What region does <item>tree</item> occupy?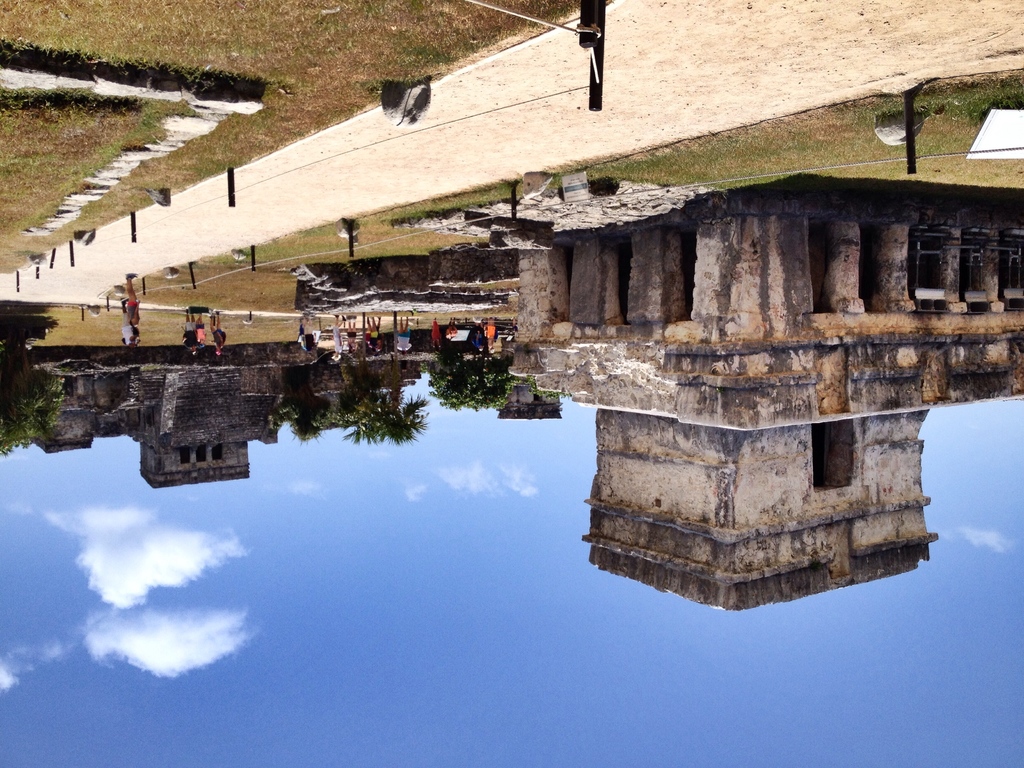
(left=428, top=355, right=568, bottom=416).
